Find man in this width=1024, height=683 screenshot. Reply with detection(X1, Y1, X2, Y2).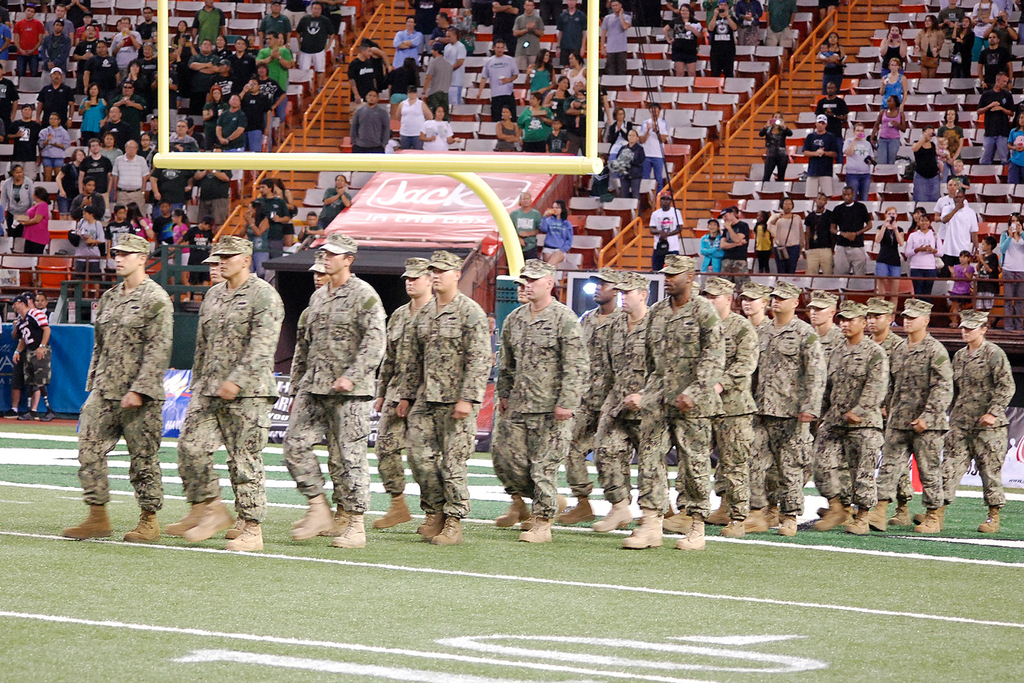
detection(934, 179, 959, 240).
